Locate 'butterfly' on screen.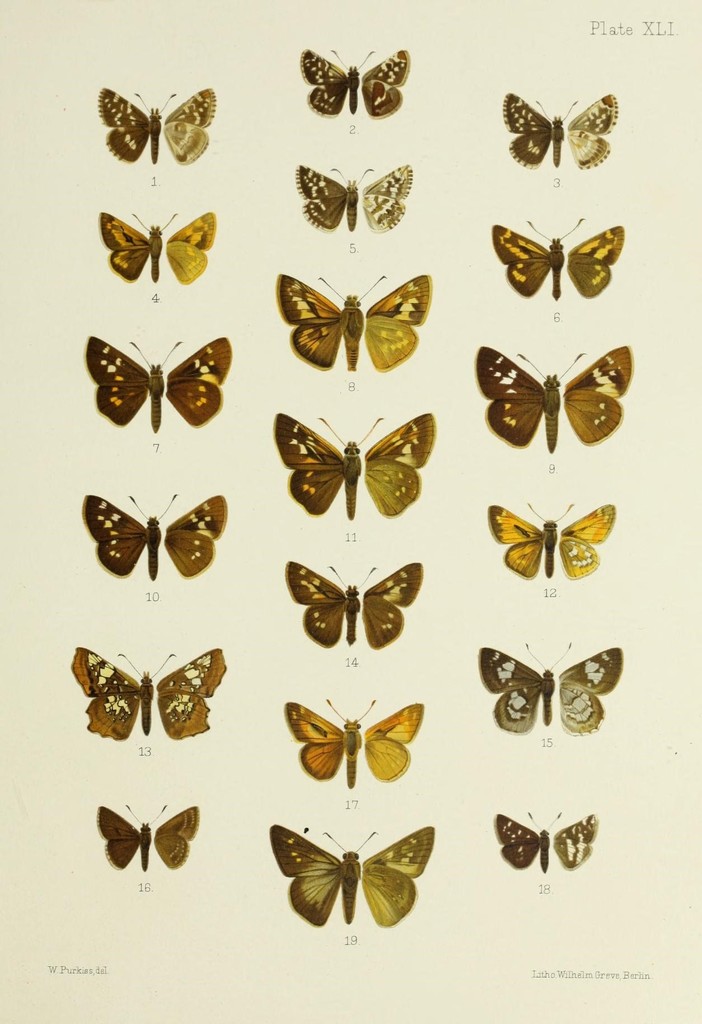
On screen at {"x1": 298, "y1": 43, "x2": 406, "y2": 115}.
